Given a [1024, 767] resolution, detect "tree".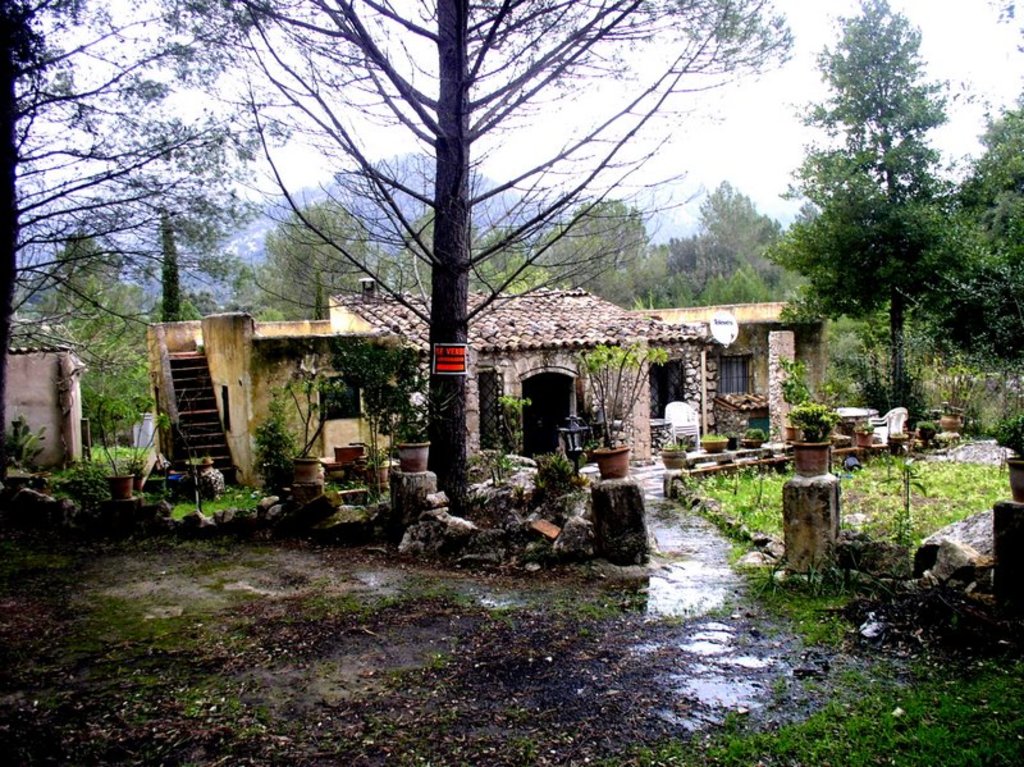
(left=759, top=4, right=1004, bottom=412).
